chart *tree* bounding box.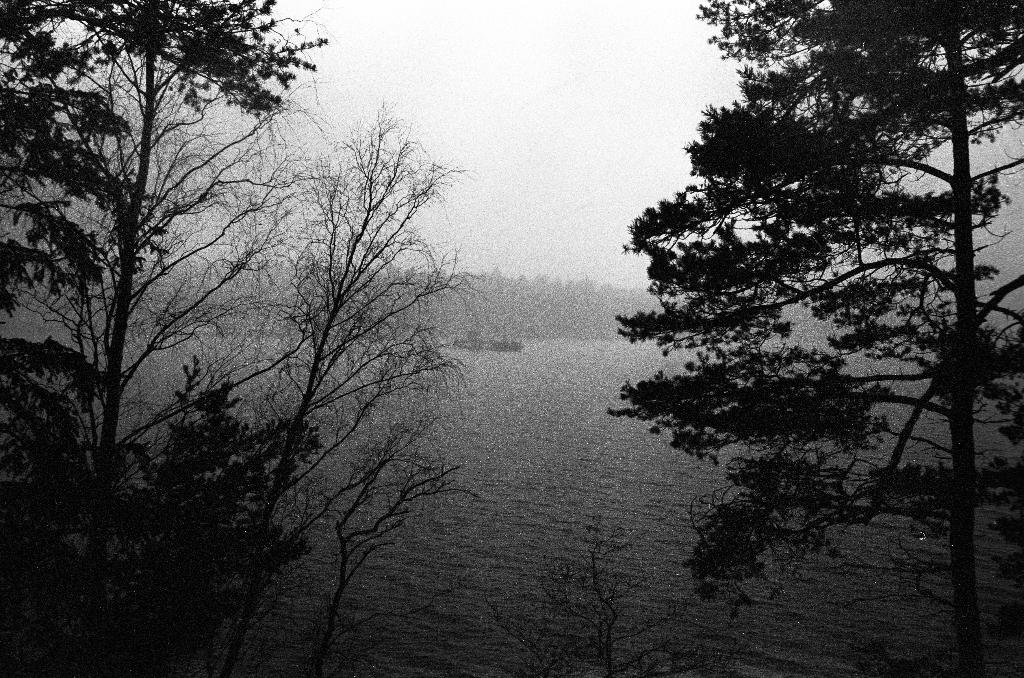
Charted: l=208, t=90, r=469, b=677.
